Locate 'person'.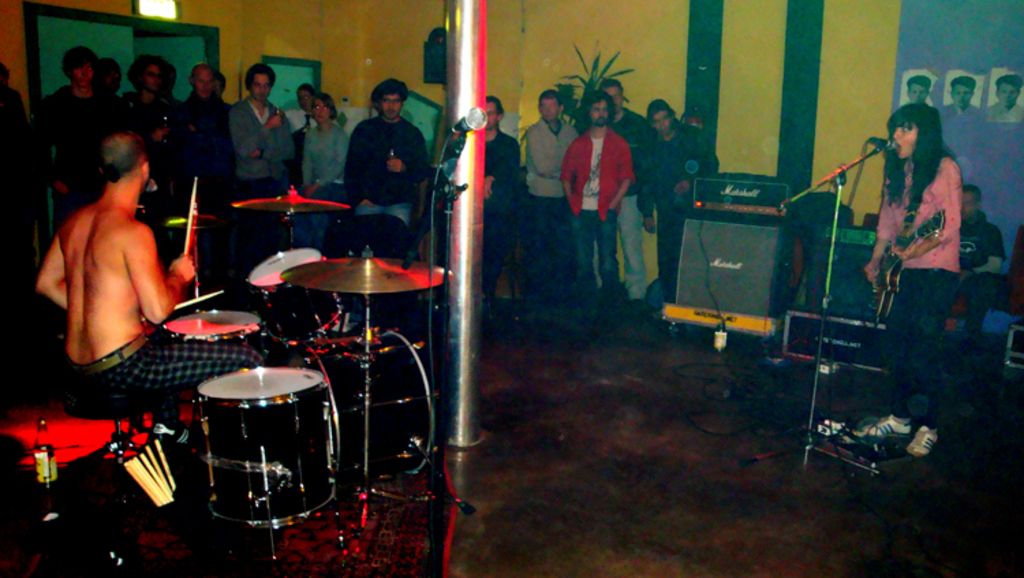
Bounding box: <box>946,179,1001,354</box>.
